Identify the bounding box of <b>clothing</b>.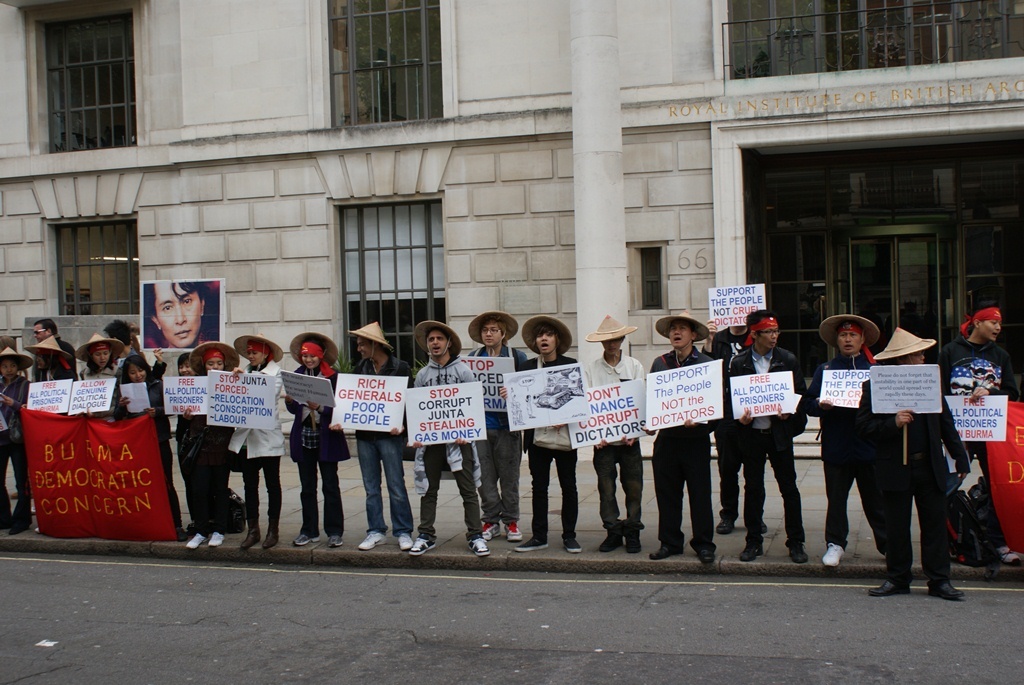
Rect(241, 453, 287, 526).
